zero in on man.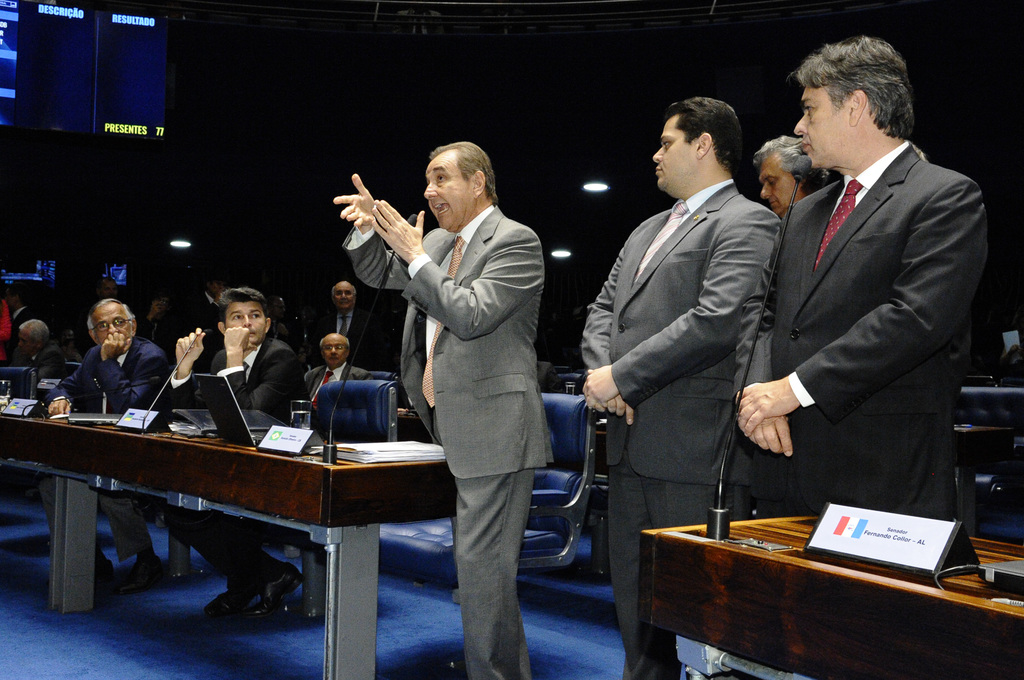
Zeroed in: [x1=300, y1=329, x2=367, y2=398].
